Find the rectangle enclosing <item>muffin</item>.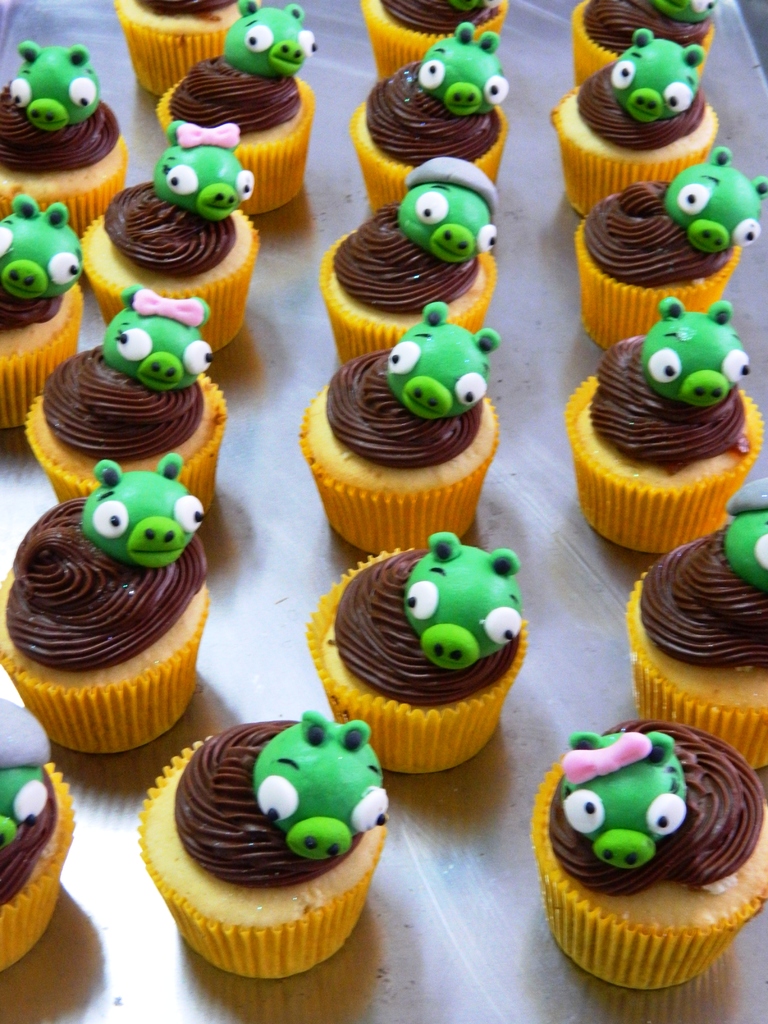
[left=0, top=452, right=219, bottom=758].
